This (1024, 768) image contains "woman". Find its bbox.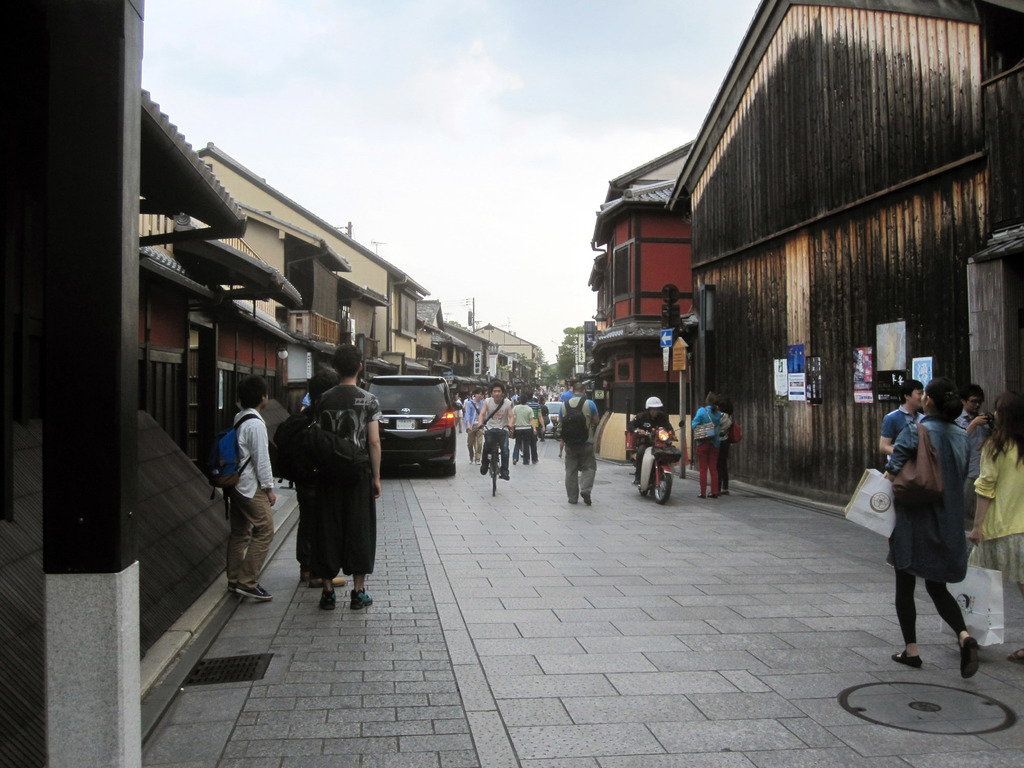
rect(878, 368, 989, 686).
